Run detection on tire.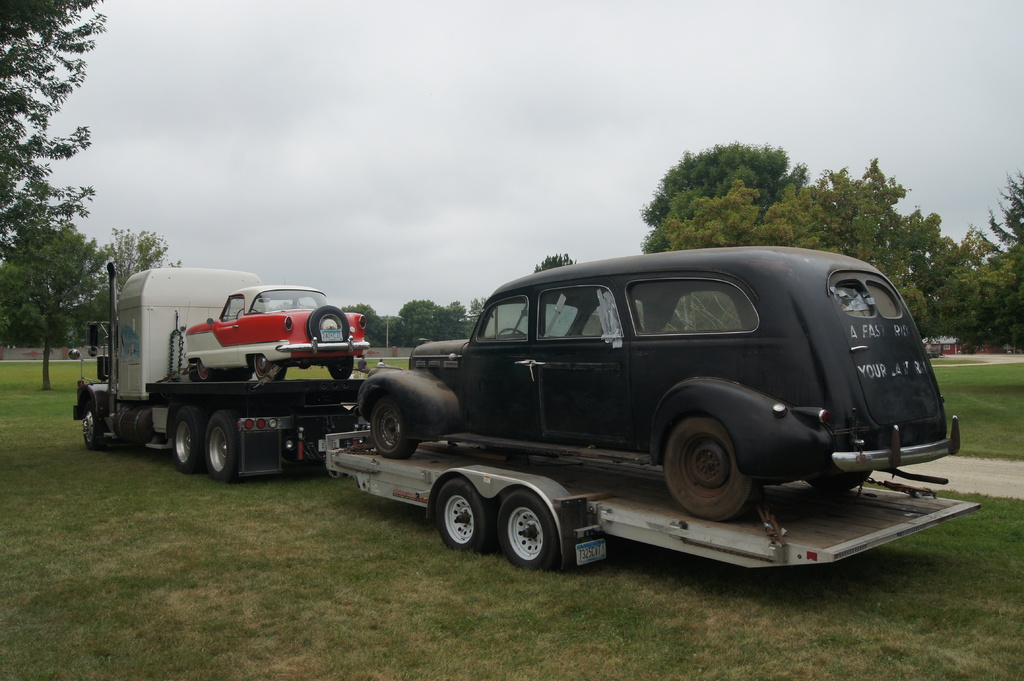
Result: locate(657, 412, 769, 522).
